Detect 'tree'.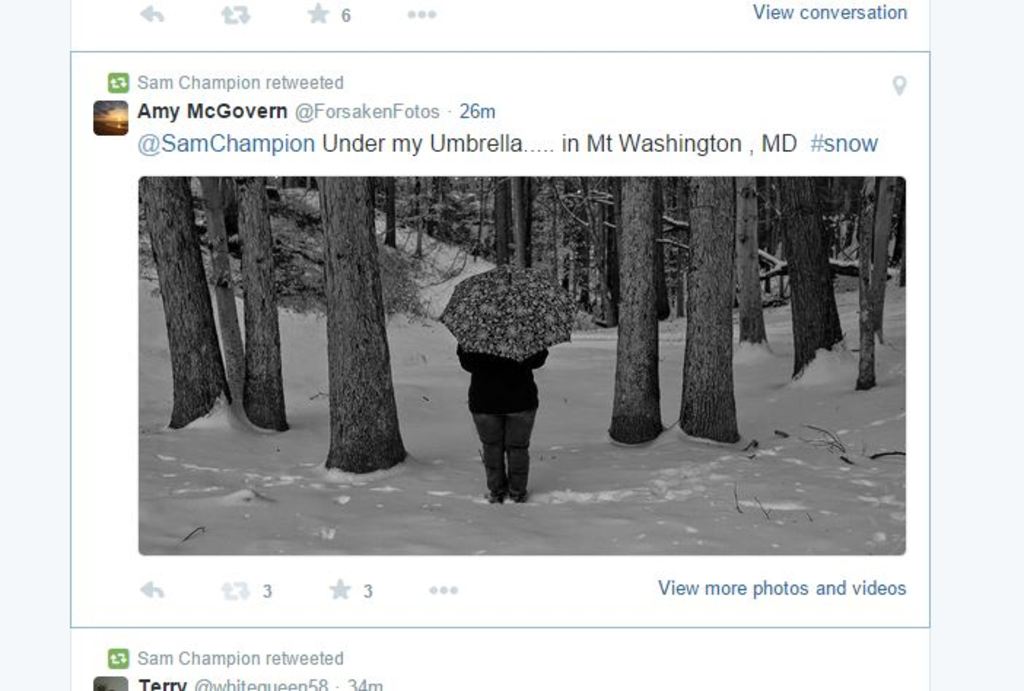
Detected at box(824, 178, 869, 264).
